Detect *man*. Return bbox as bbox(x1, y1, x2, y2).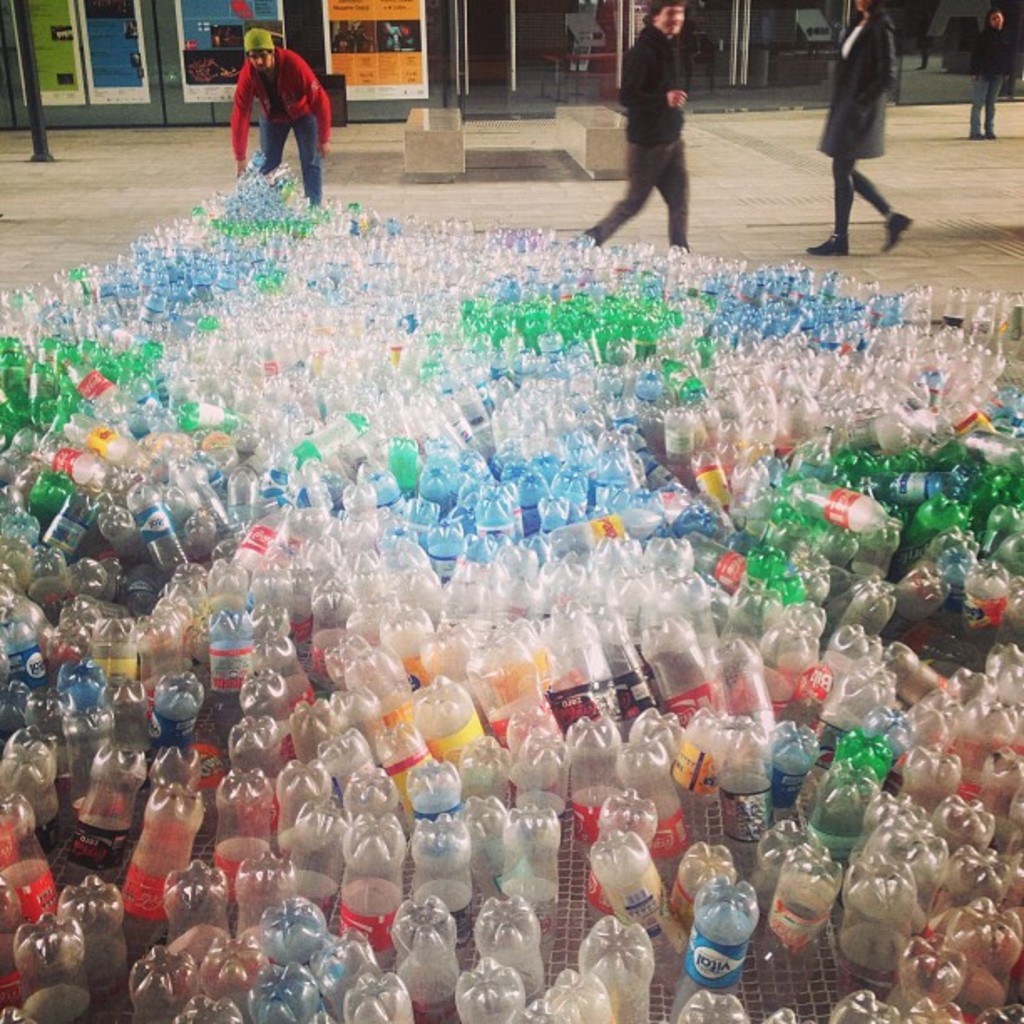
bbox(572, 0, 699, 249).
